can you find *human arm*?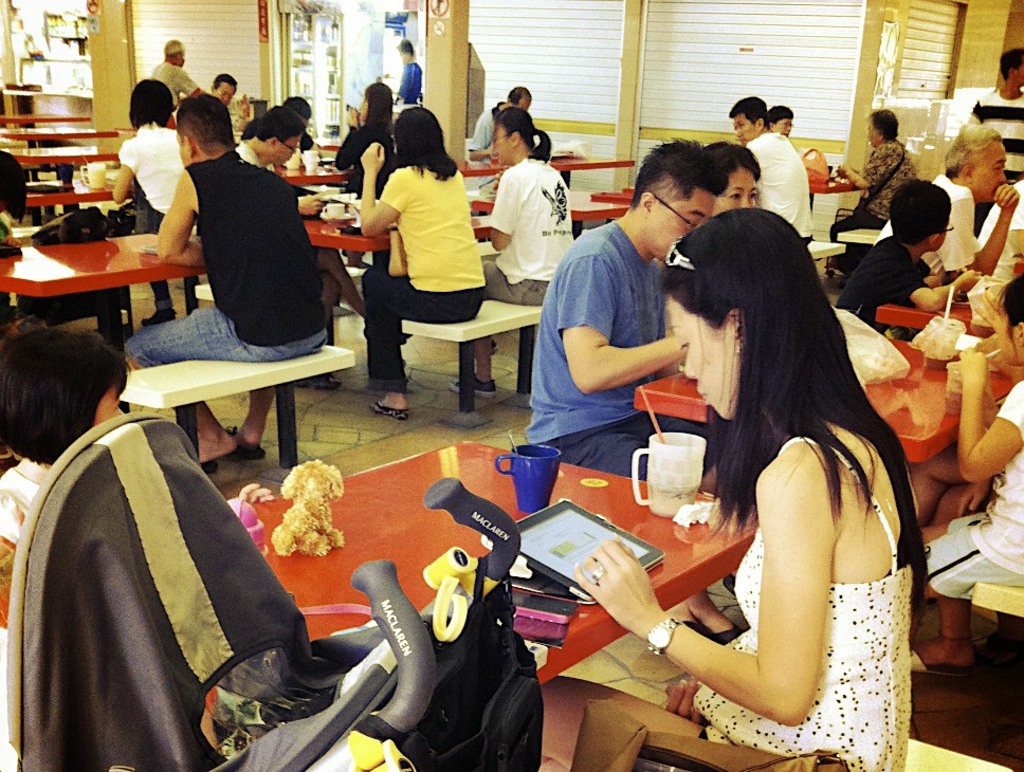
Yes, bounding box: crop(956, 342, 1023, 488).
